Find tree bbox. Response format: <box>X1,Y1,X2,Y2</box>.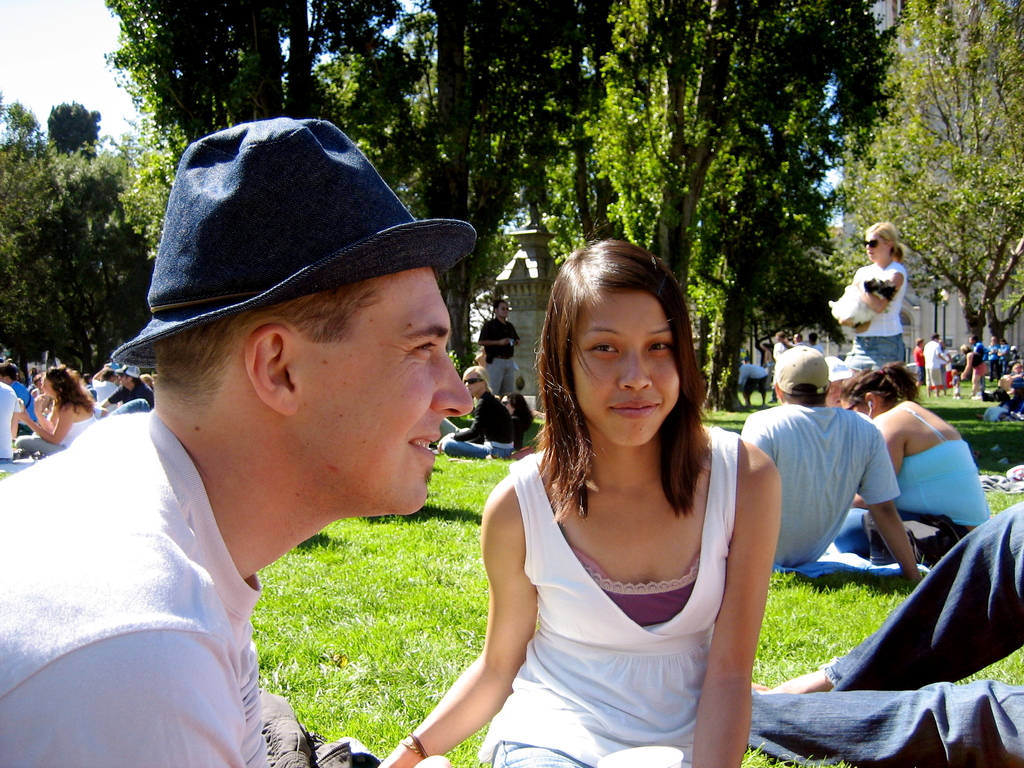
<box>838,3,1020,374</box>.
